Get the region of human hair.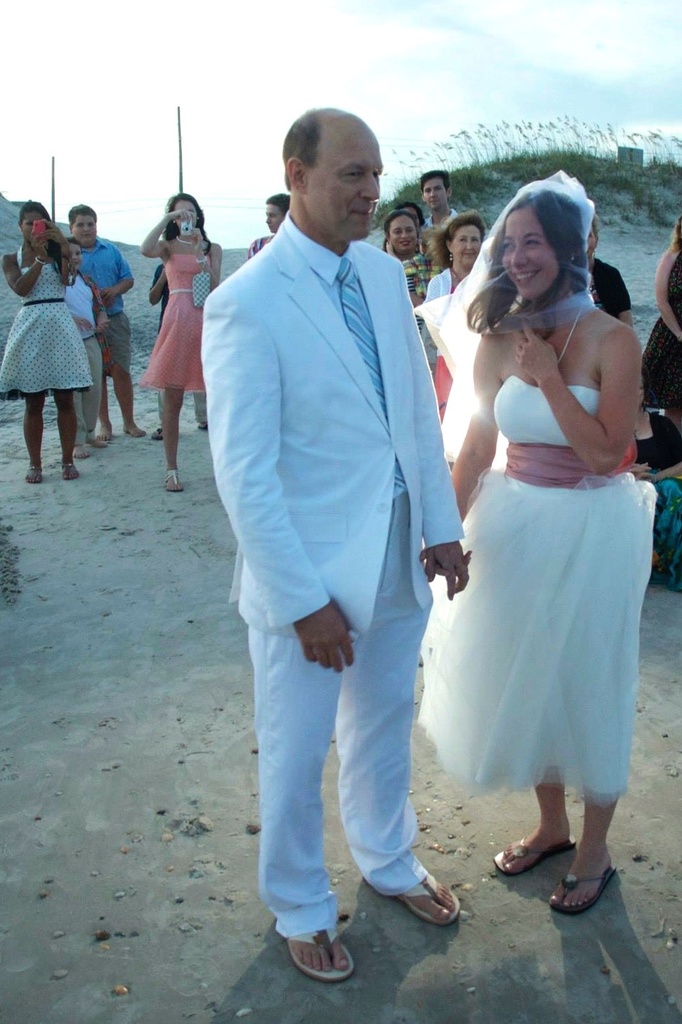
crop(384, 209, 417, 239).
